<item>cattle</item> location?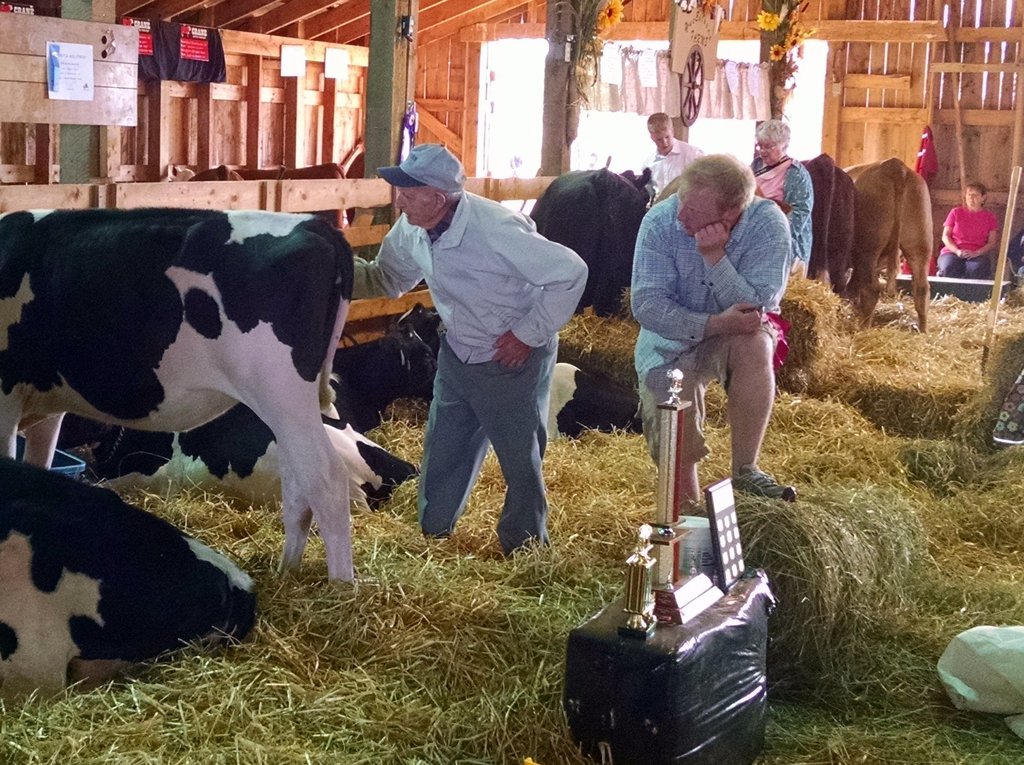
0/452/262/688
